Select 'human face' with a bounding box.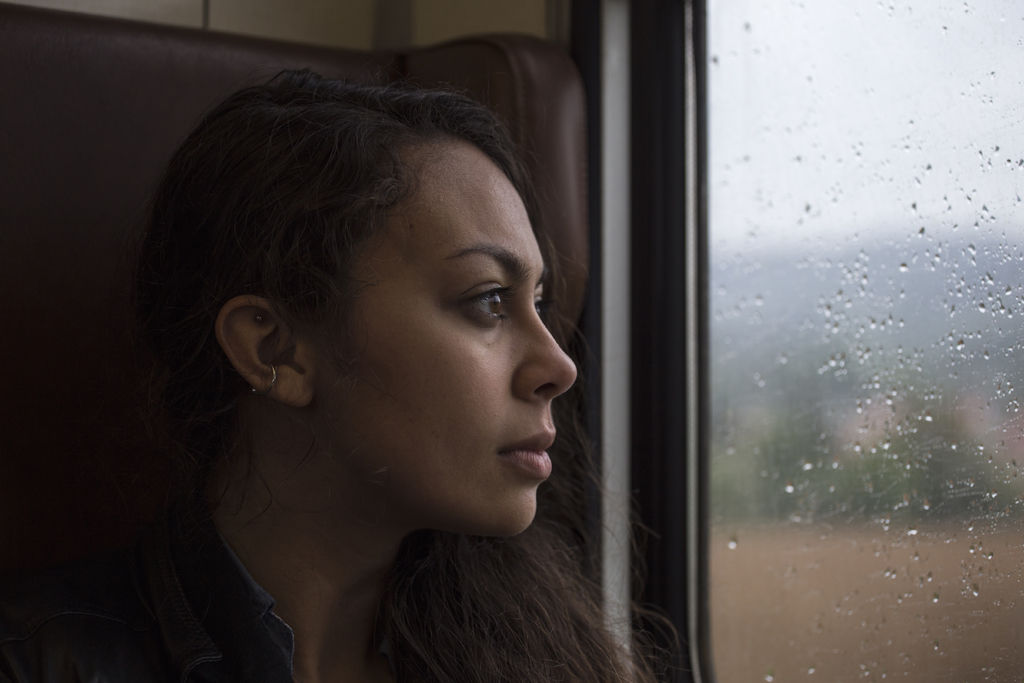
(321,152,577,538).
